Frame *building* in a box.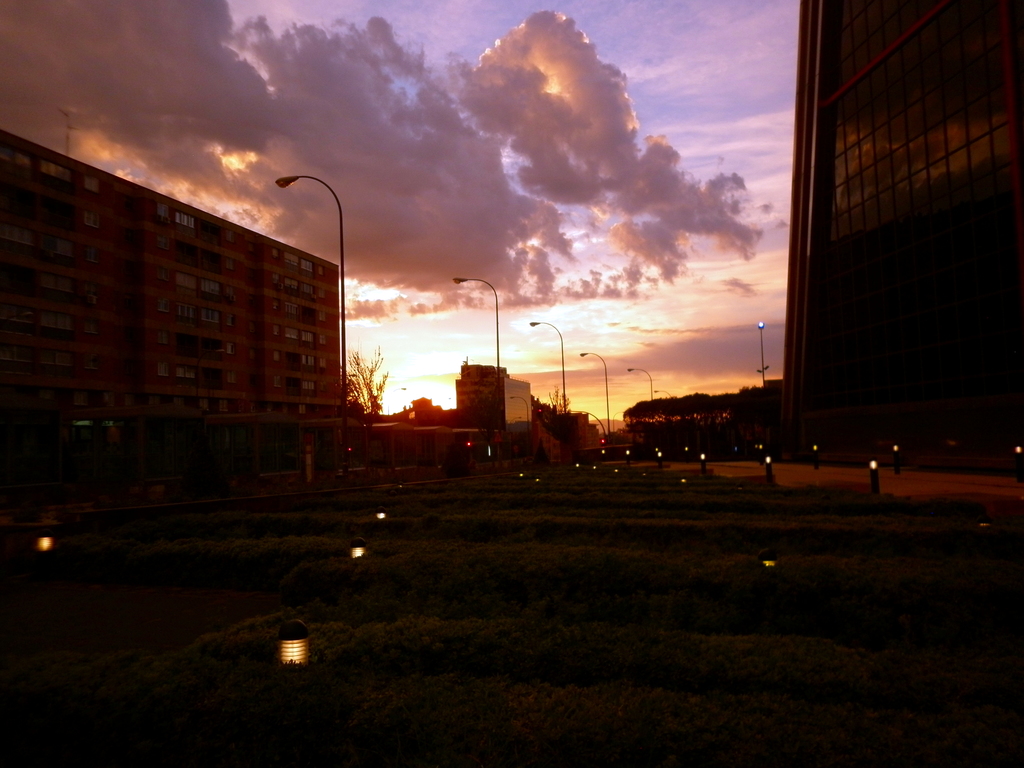
776, 0, 1023, 467.
